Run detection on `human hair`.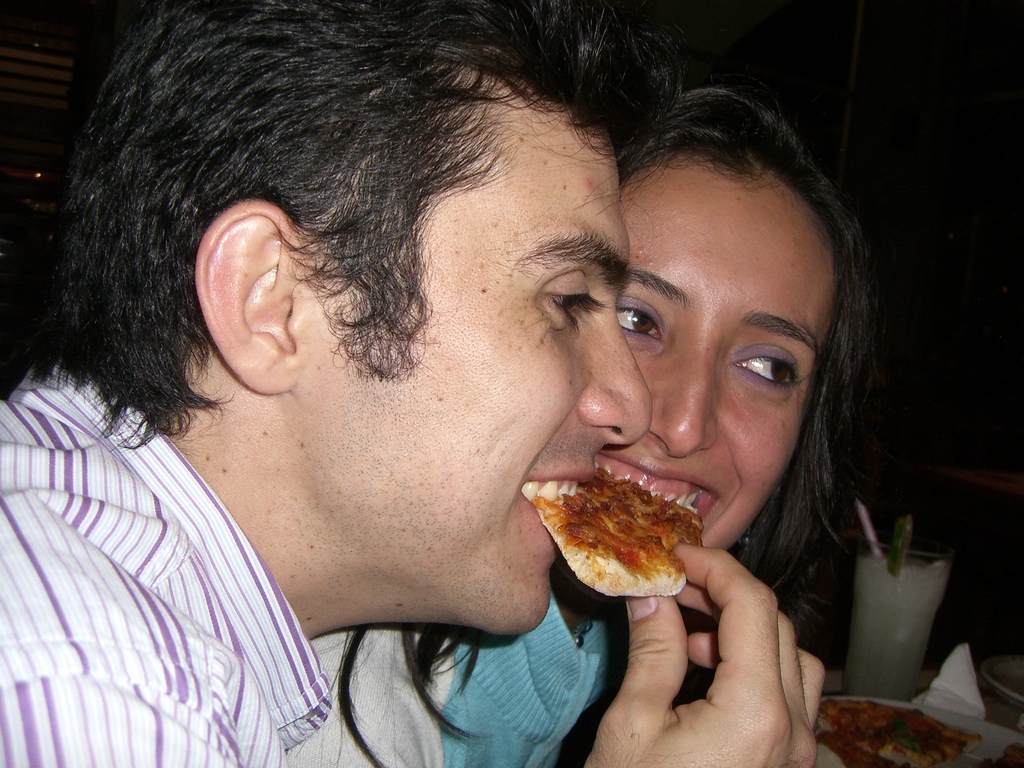
Result: 614, 83, 868, 598.
